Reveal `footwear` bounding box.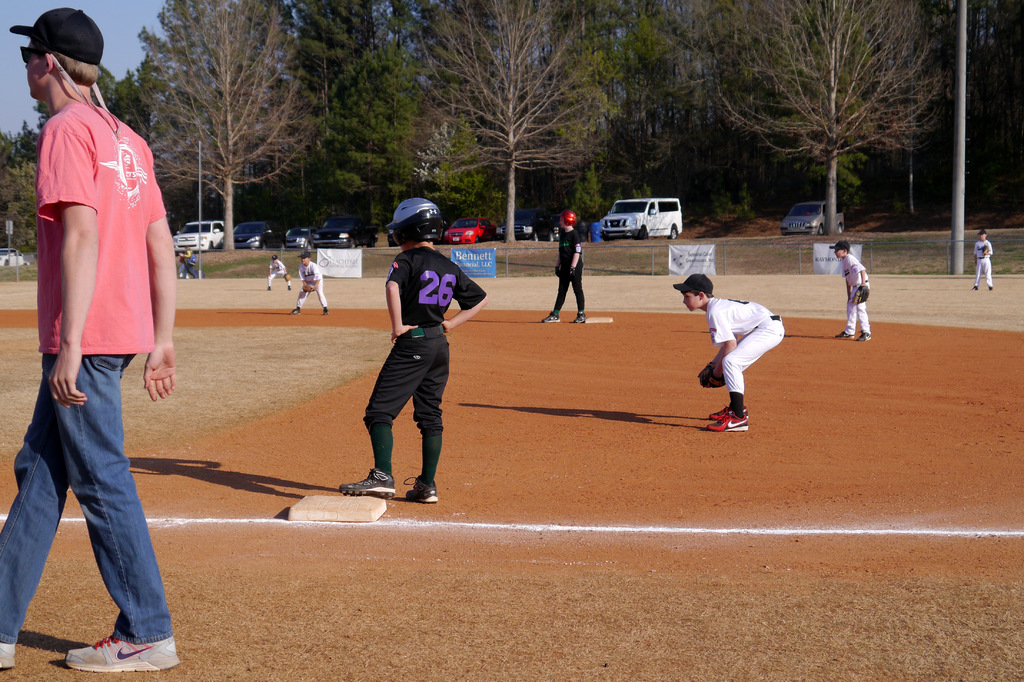
Revealed: (404, 474, 438, 505).
